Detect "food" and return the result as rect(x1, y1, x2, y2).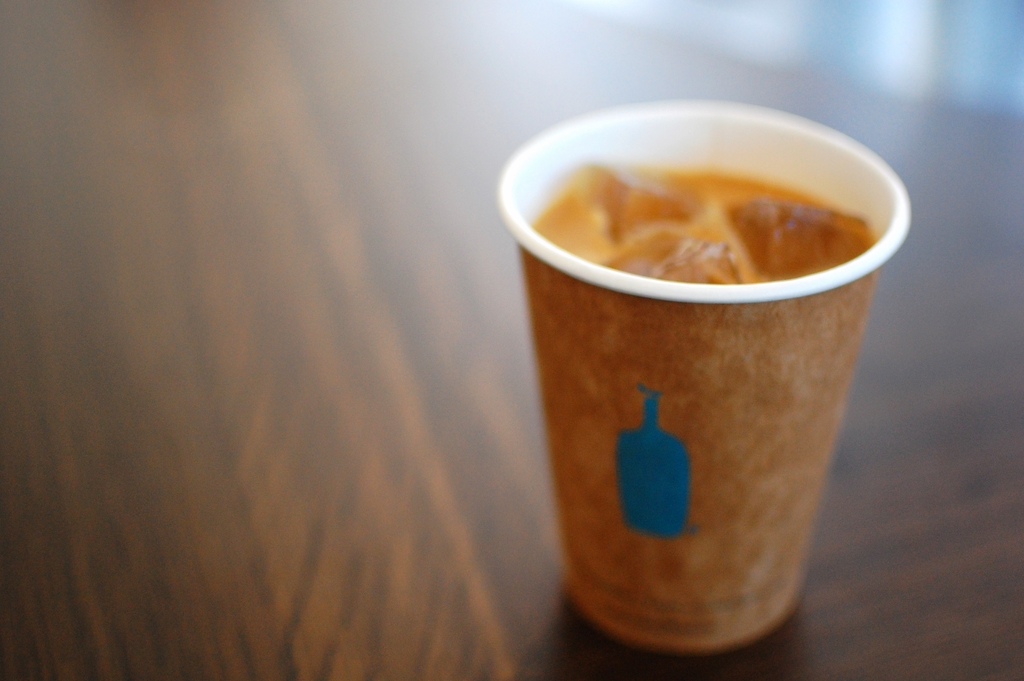
rect(504, 117, 890, 569).
